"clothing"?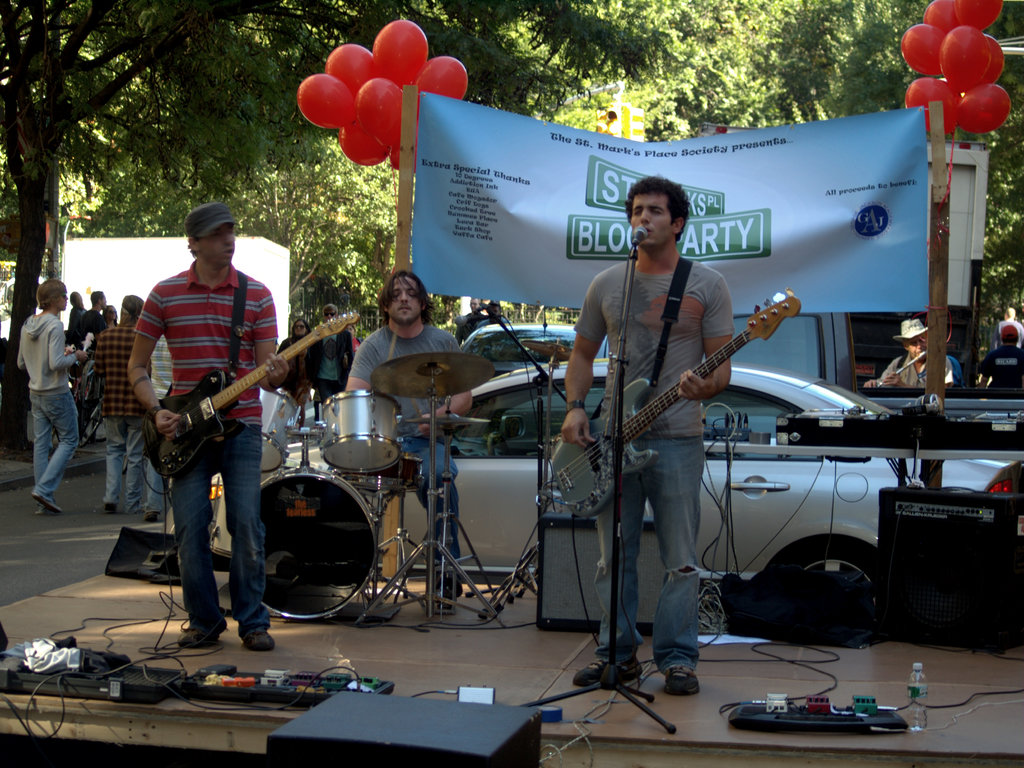
477/318/509/328
